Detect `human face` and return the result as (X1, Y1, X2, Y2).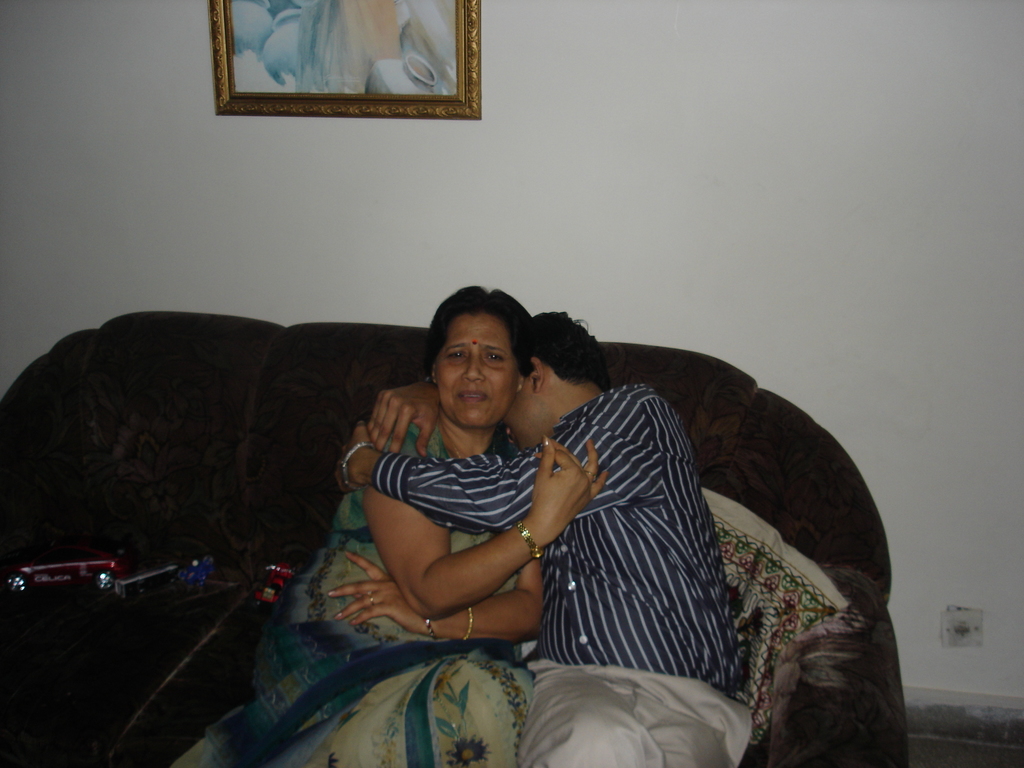
(505, 392, 556, 451).
